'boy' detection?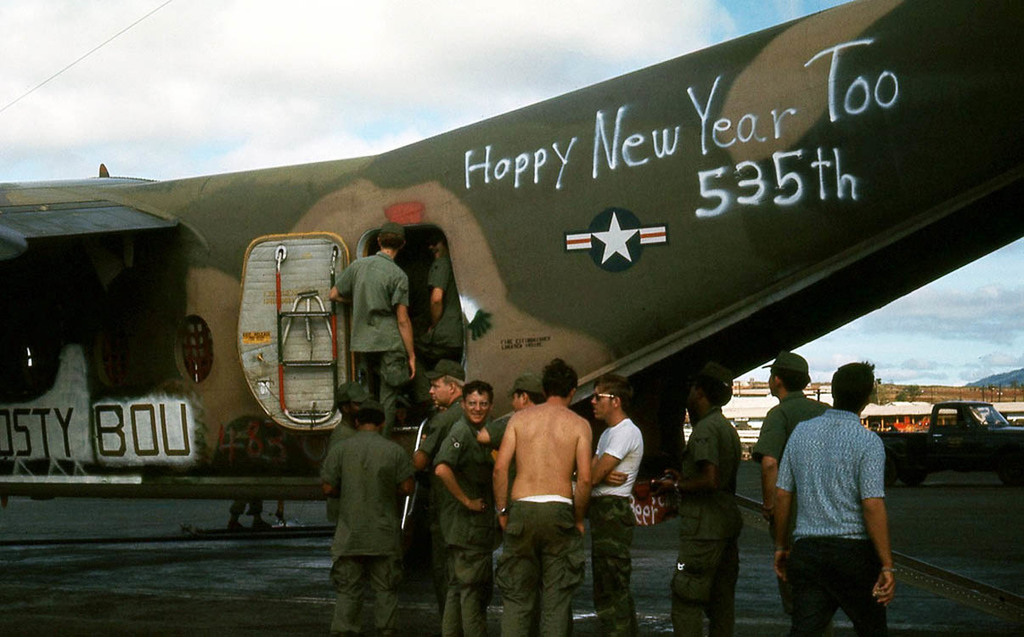
320,221,422,468
